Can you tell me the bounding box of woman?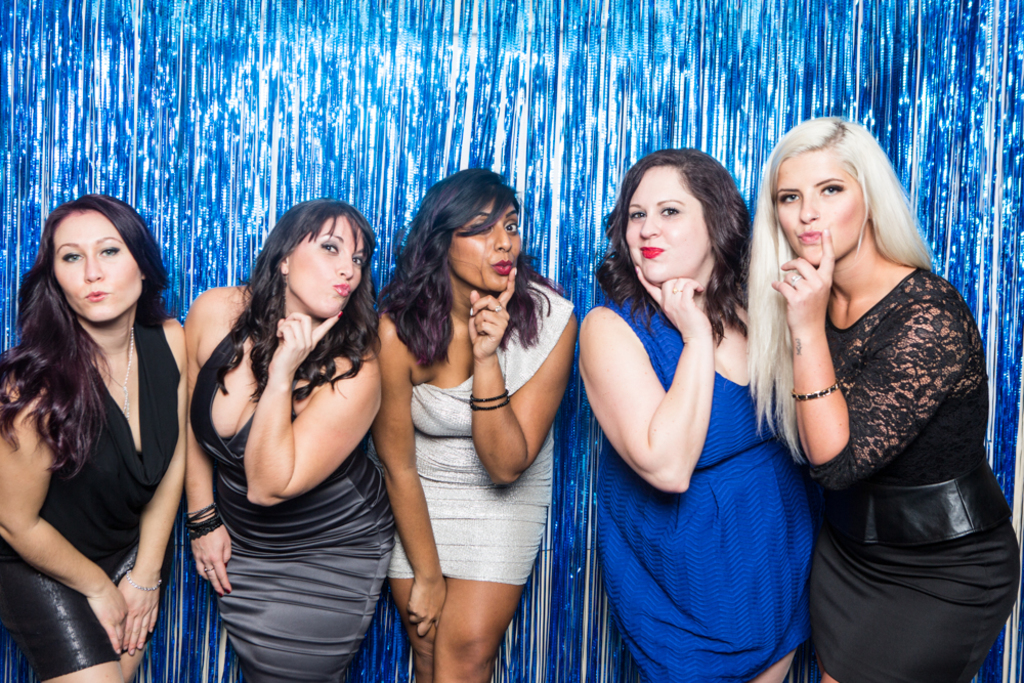
(x1=739, y1=119, x2=1023, y2=682).
